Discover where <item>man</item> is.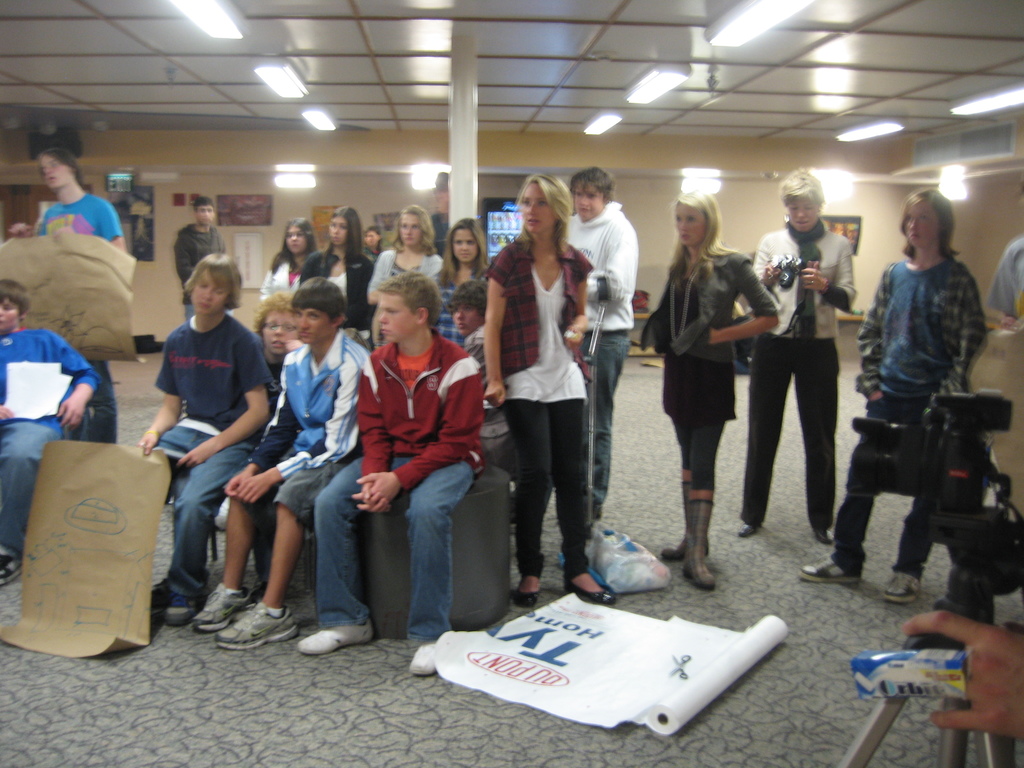
Discovered at box(175, 204, 236, 321).
